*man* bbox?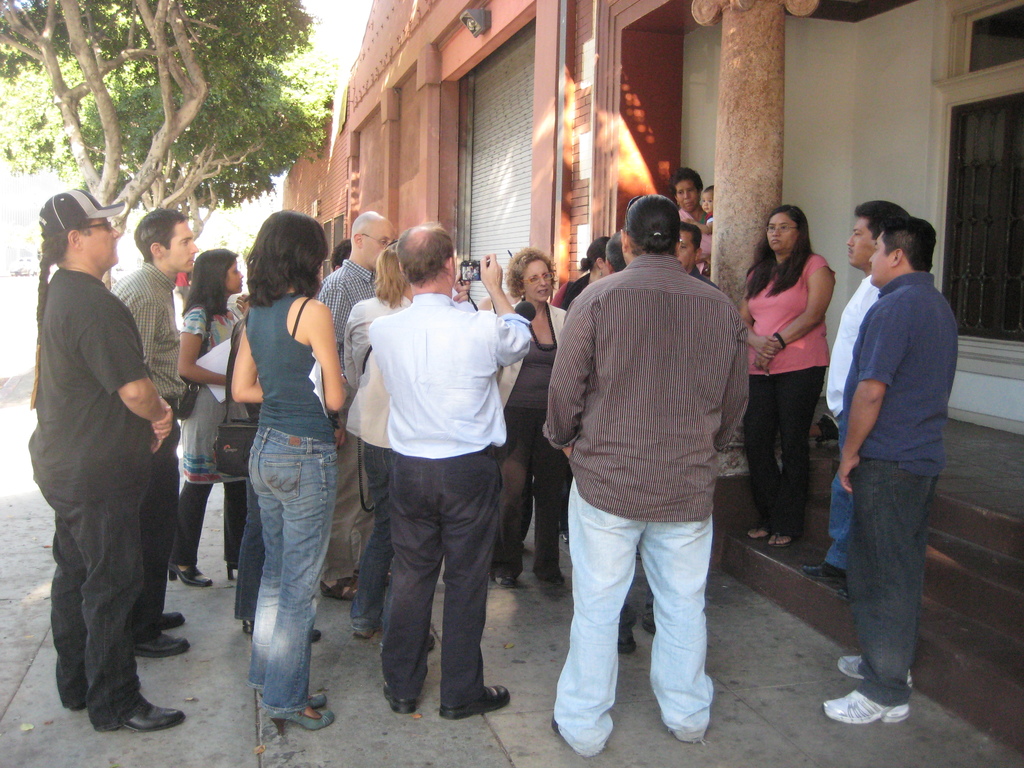
668/226/719/296
